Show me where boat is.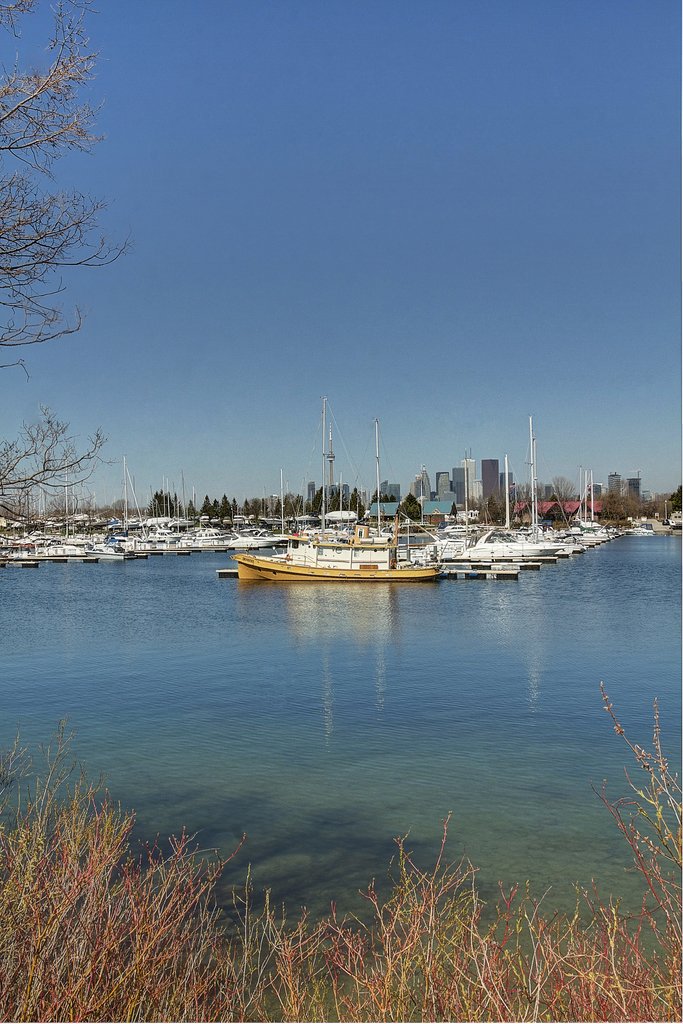
boat is at bbox(236, 525, 287, 552).
